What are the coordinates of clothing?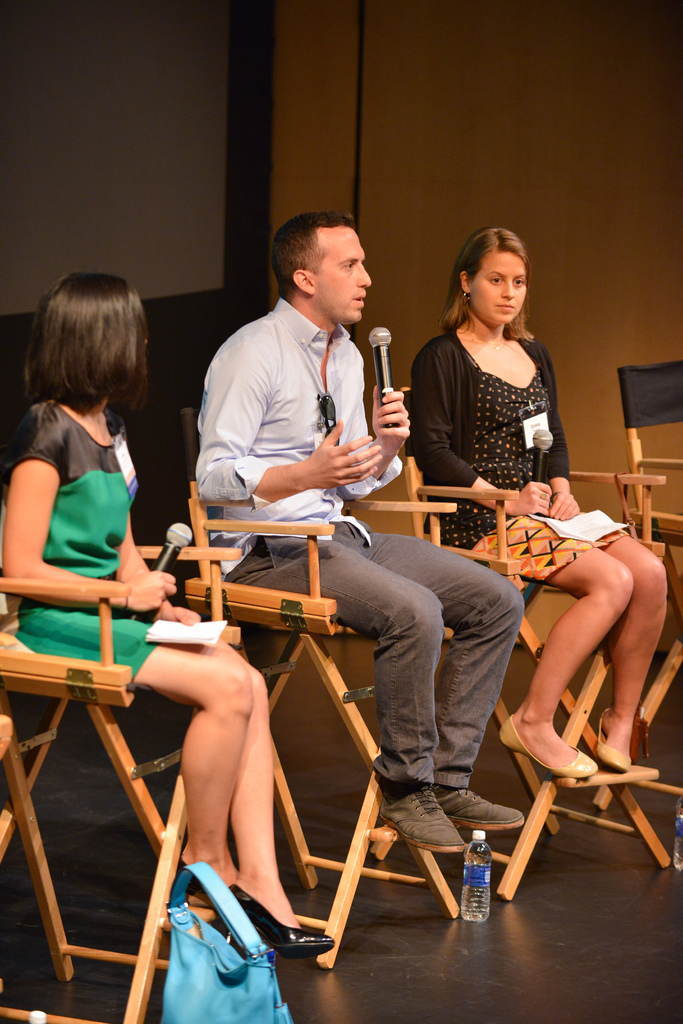
(x1=2, y1=397, x2=159, y2=684).
